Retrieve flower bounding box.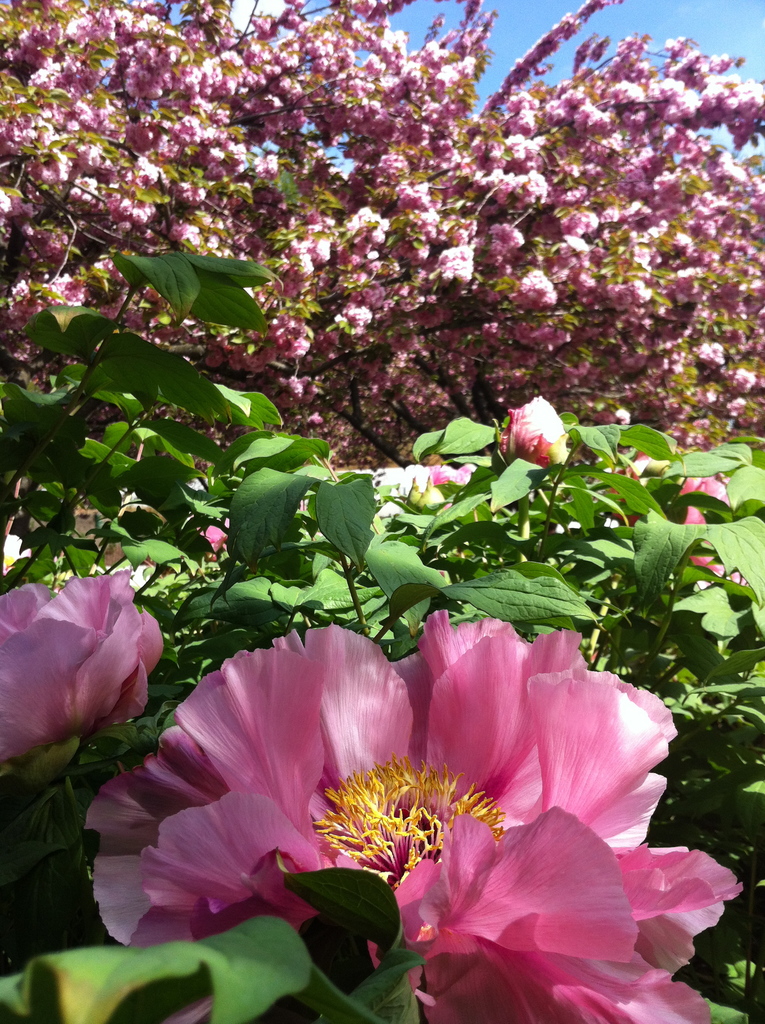
Bounding box: (494, 396, 565, 470).
